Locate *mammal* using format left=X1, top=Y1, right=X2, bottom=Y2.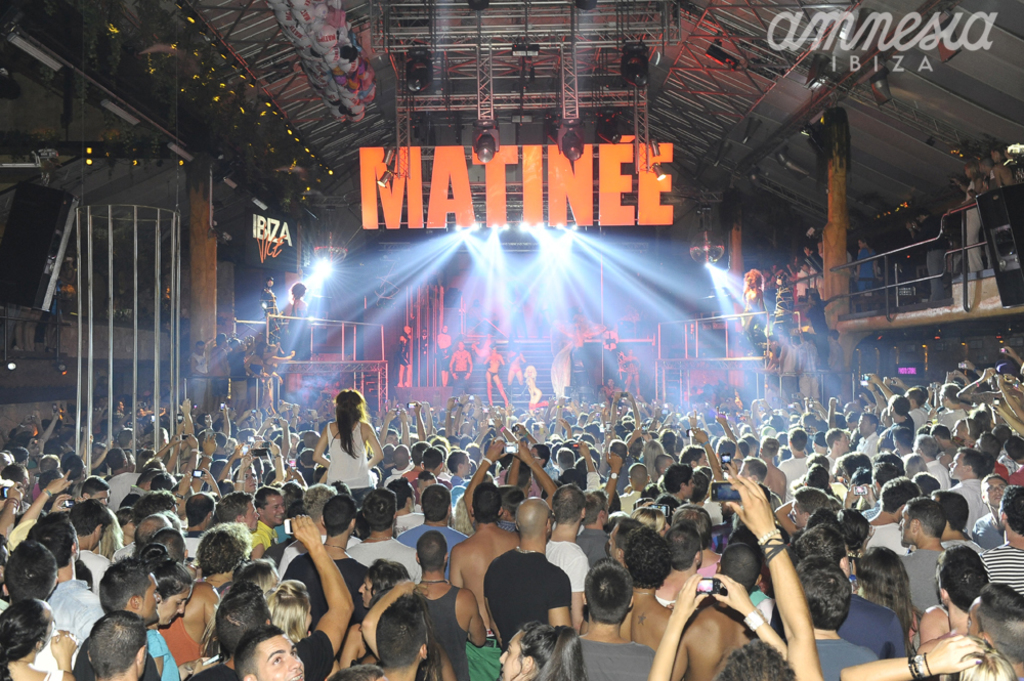
left=521, top=365, right=541, bottom=415.
